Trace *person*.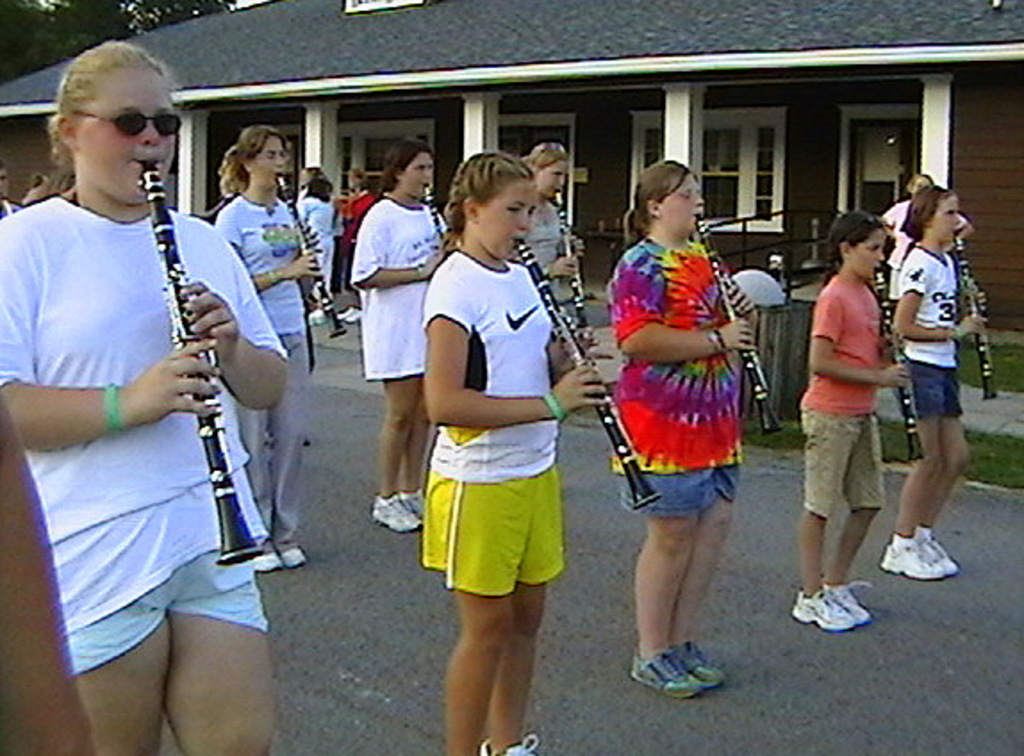
Traced to x1=214, y1=125, x2=318, y2=571.
